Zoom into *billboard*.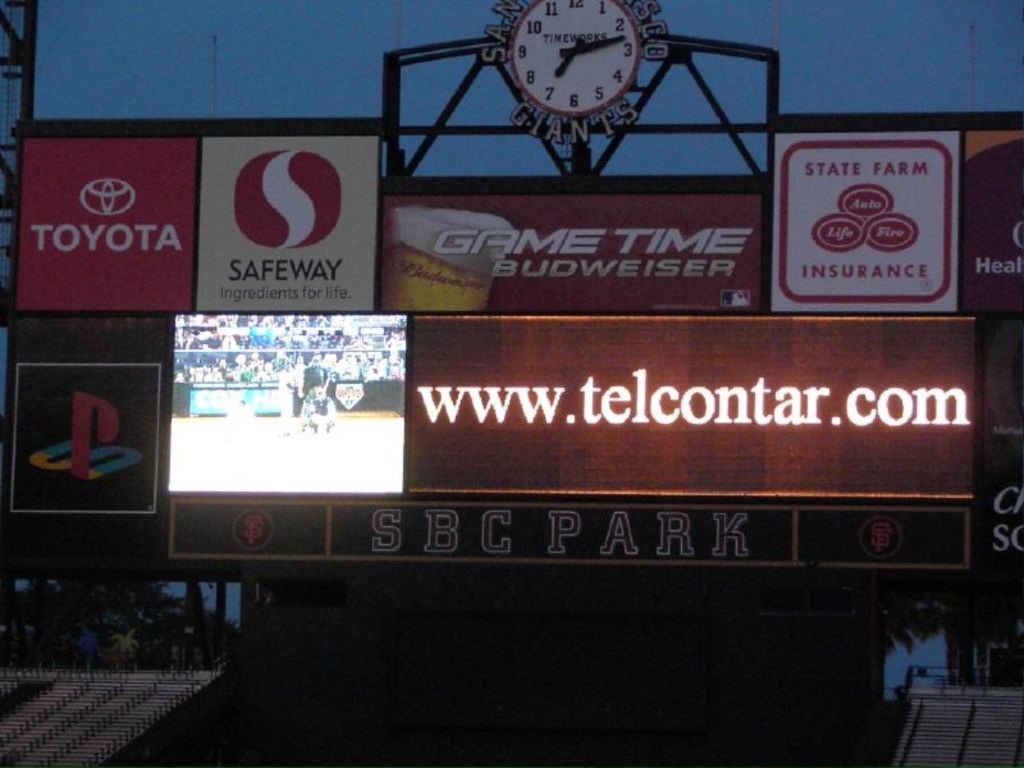
Zoom target: BBox(9, 306, 180, 566).
